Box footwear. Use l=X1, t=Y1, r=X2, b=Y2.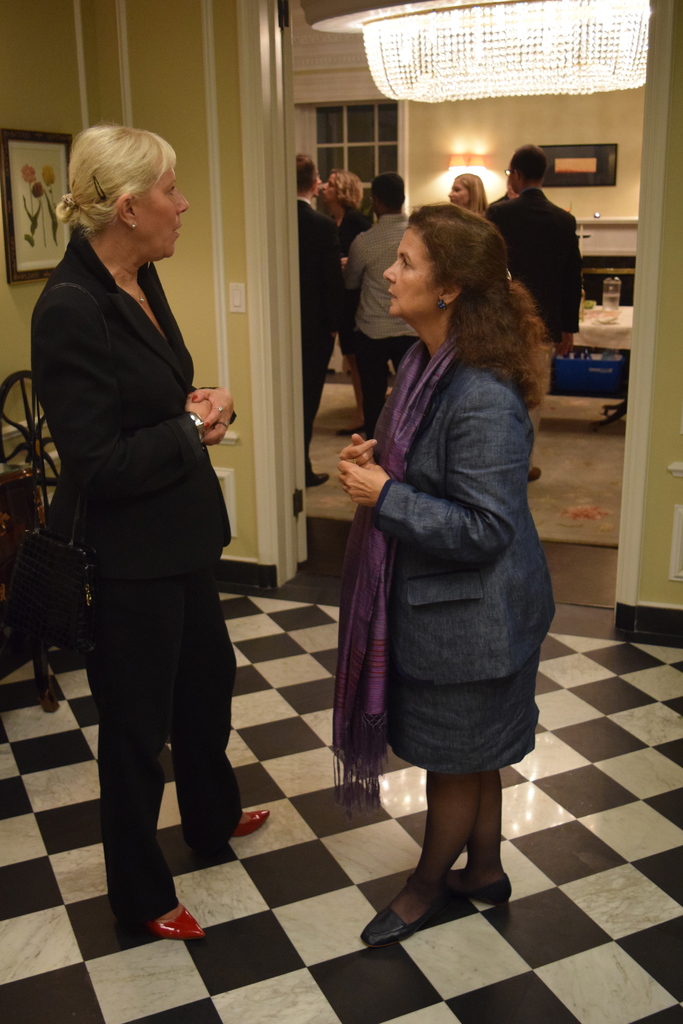
l=430, t=868, r=516, b=908.
